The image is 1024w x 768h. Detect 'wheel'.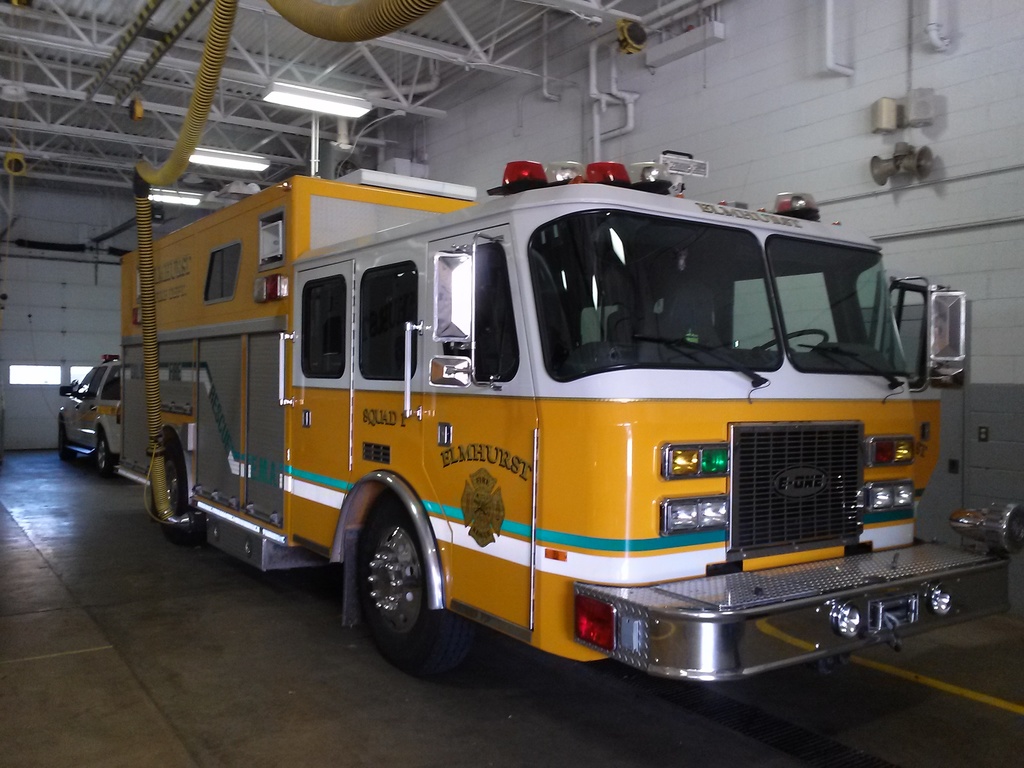
Detection: (x1=58, y1=420, x2=76, y2=465).
